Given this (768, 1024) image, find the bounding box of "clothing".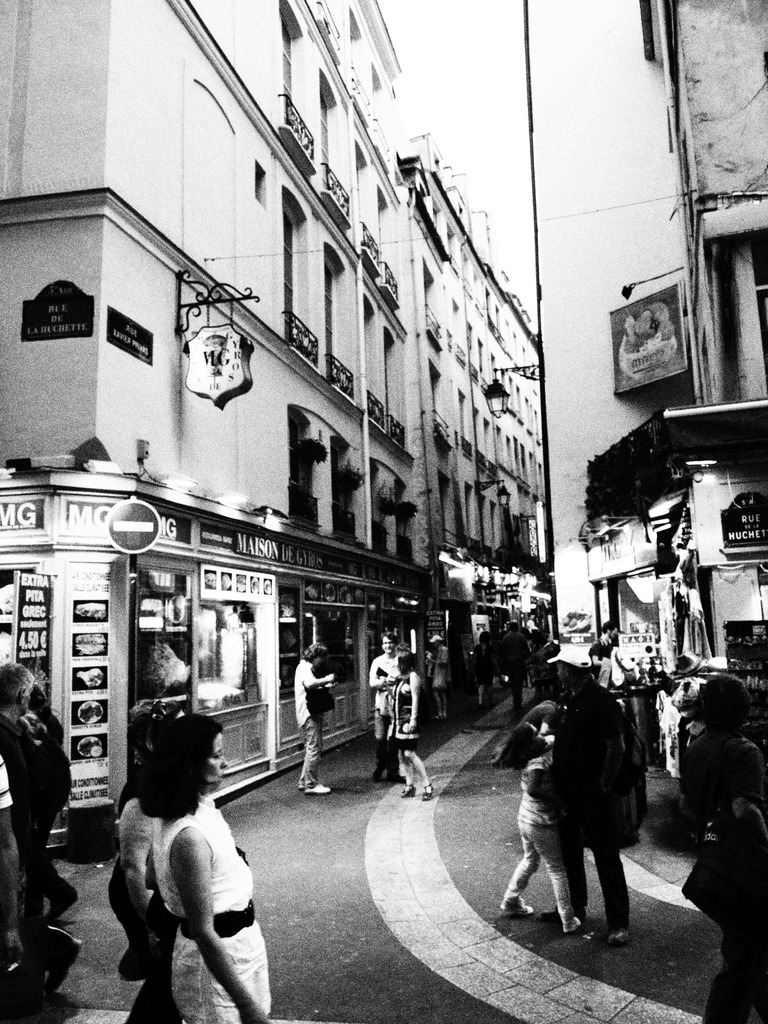
left=512, top=649, right=655, bottom=940.
